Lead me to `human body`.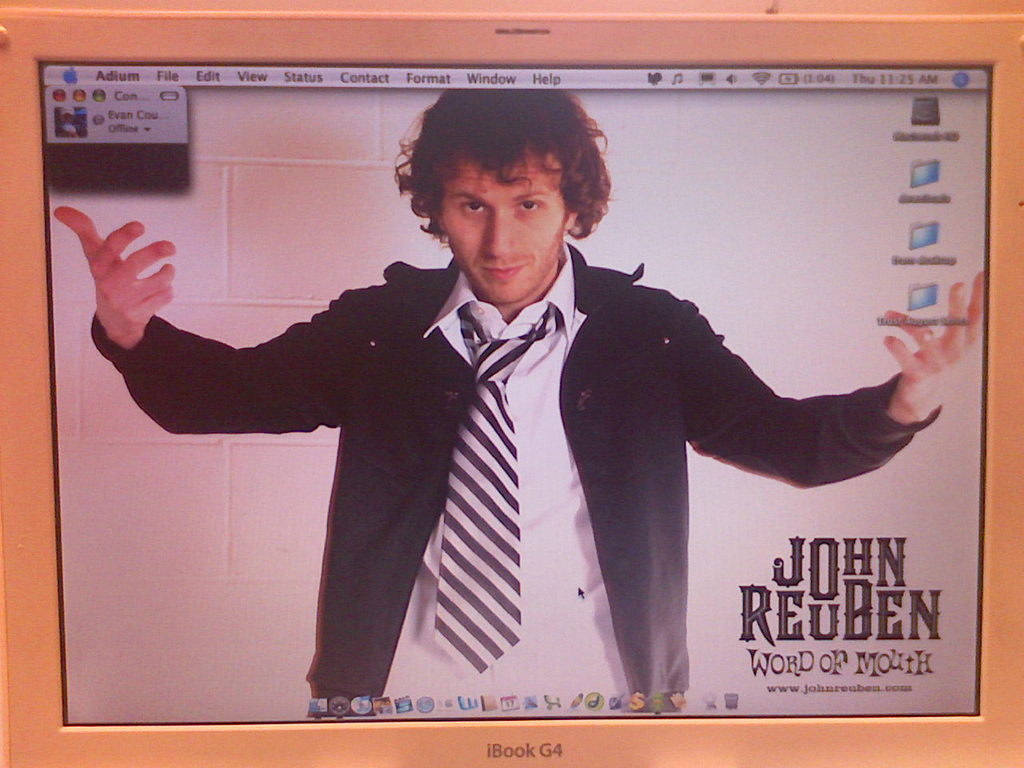
Lead to bbox=[95, 92, 853, 689].
